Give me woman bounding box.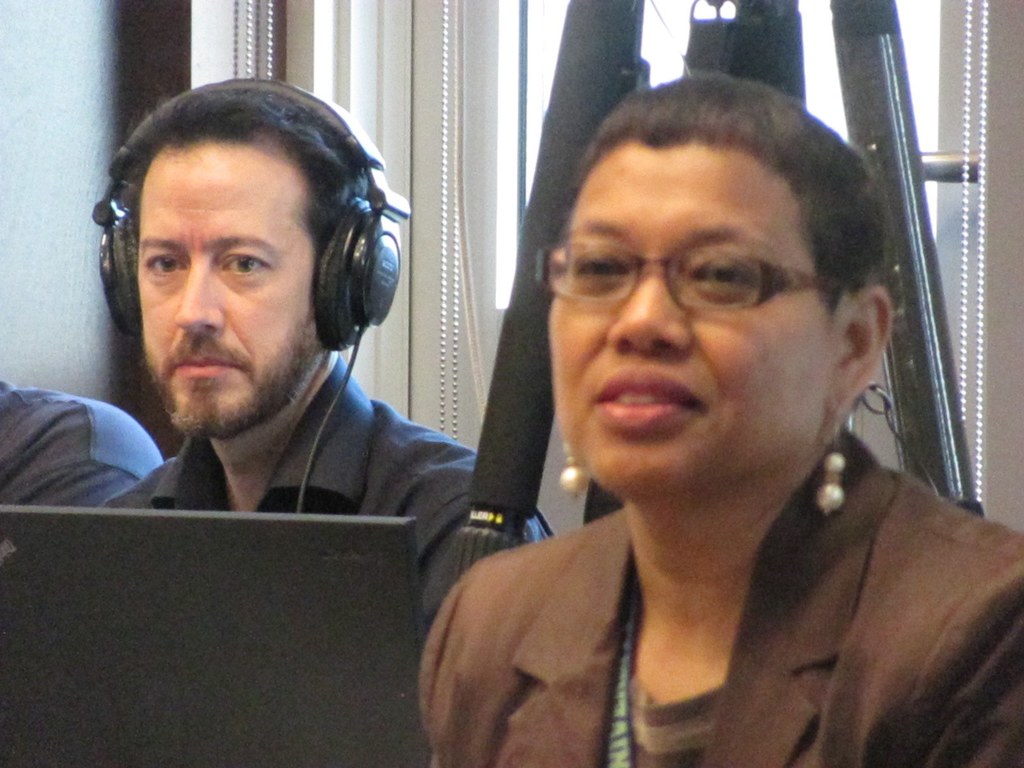
select_region(420, 67, 1023, 767).
